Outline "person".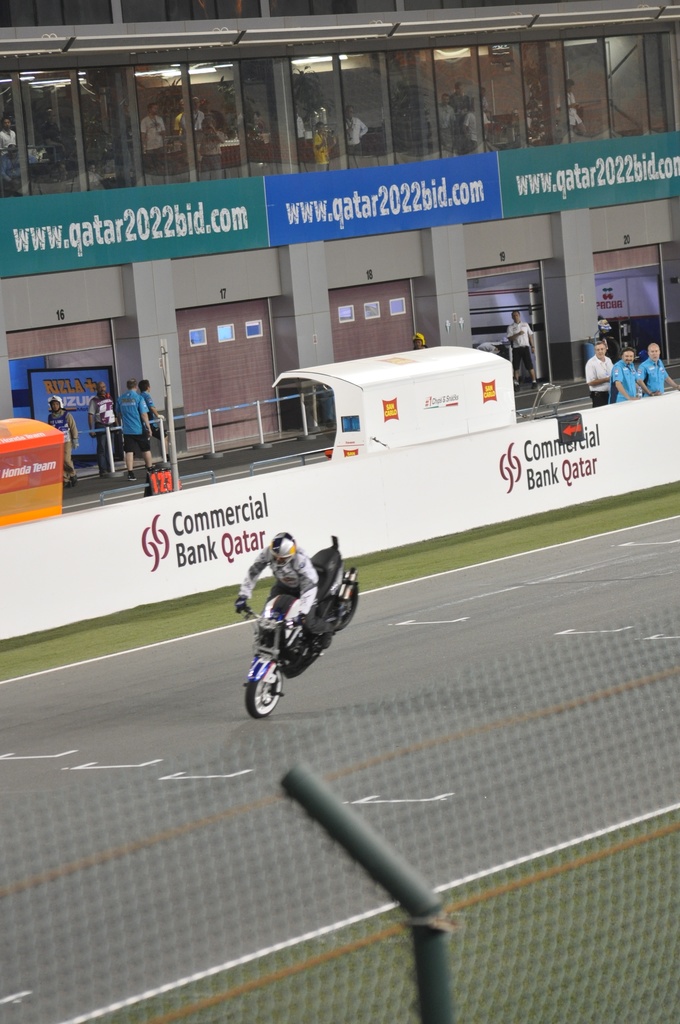
Outline: region(314, 121, 338, 172).
